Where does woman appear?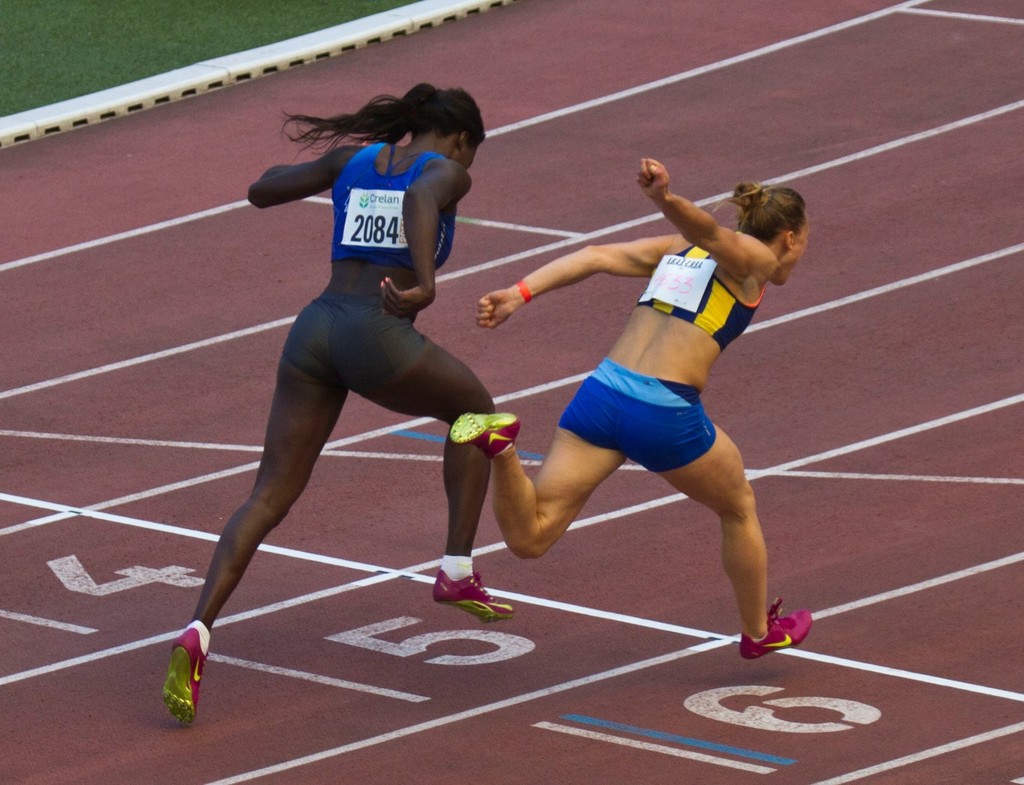
Appears at 447, 158, 811, 674.
